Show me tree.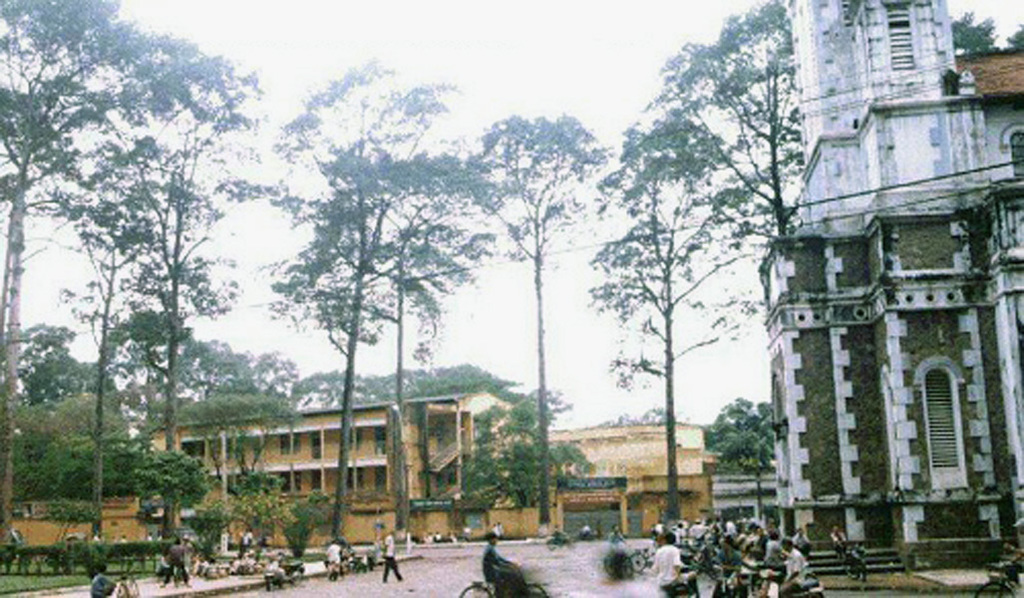
tree is here: region(44, 495, 95, 558).
